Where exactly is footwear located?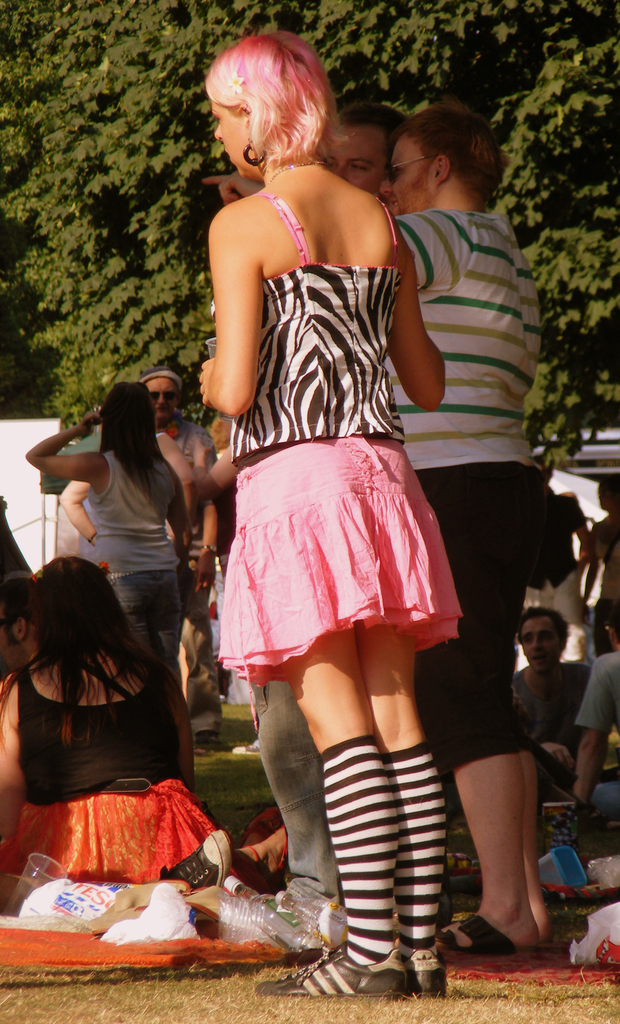
Its bounding box is 406/941/452/1007.
